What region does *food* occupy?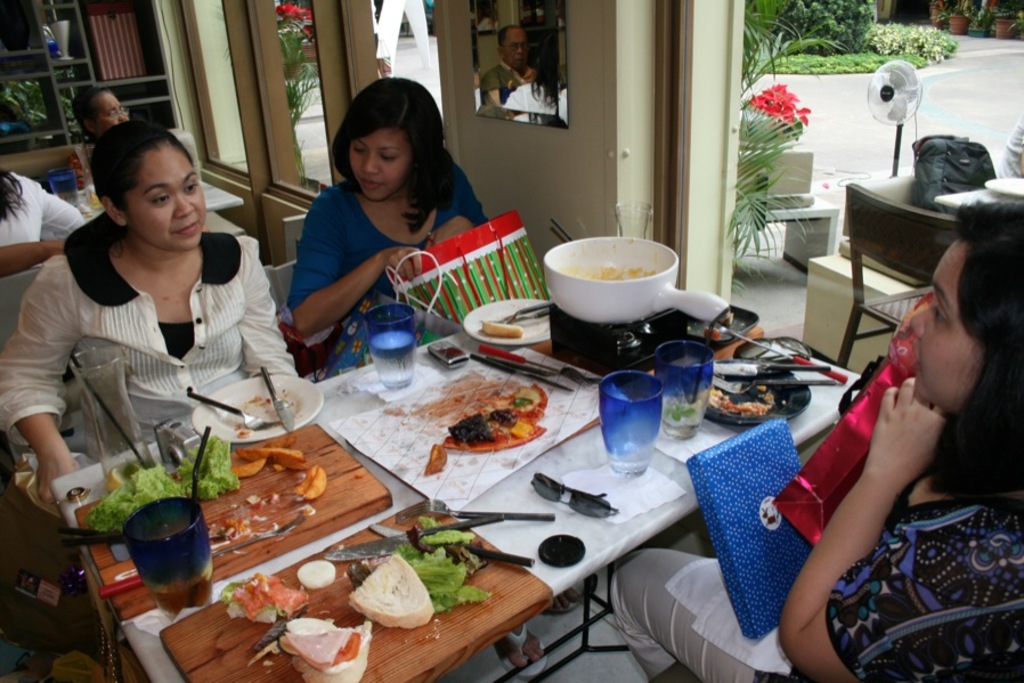
341 559 426 636.
